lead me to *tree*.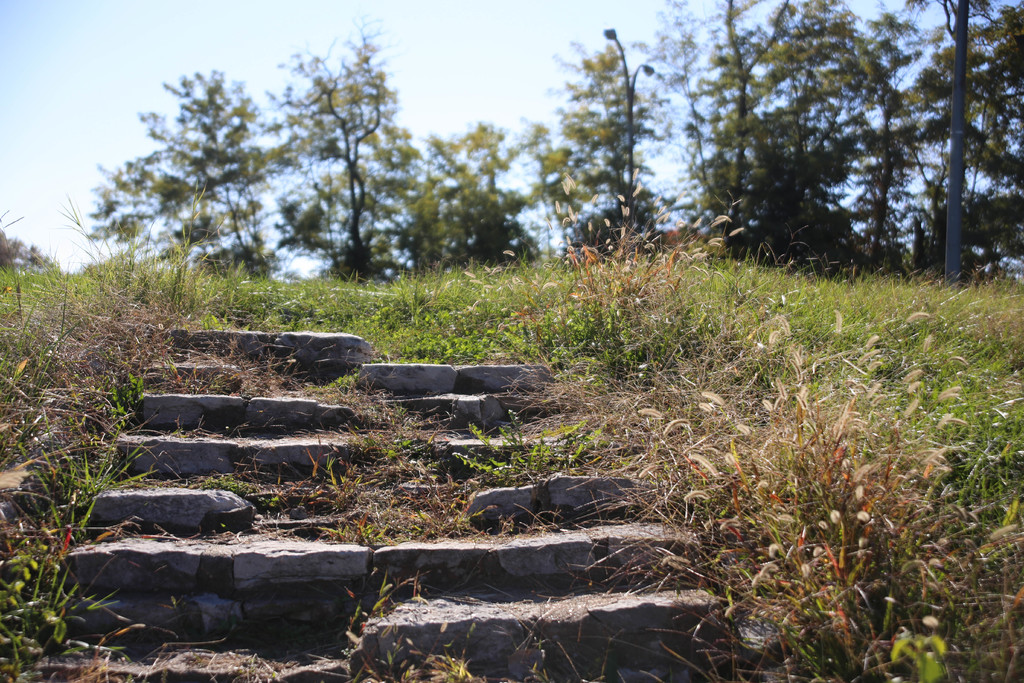
Lead to rect(879, 0, 1023, 288).
